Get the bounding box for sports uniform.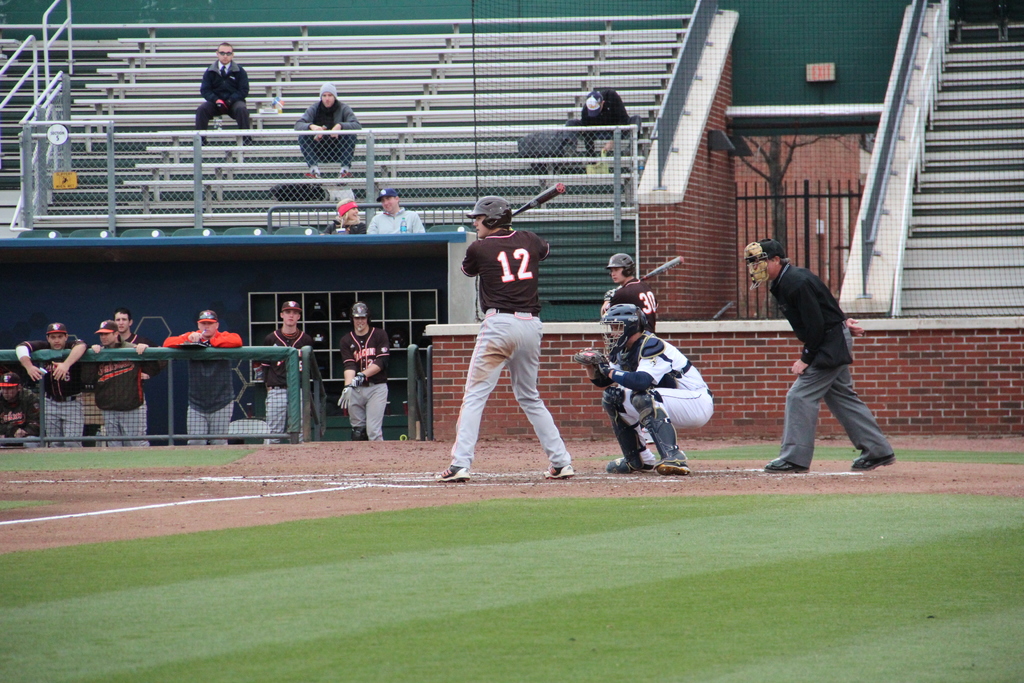
locate(0, 371, 41, 447).
